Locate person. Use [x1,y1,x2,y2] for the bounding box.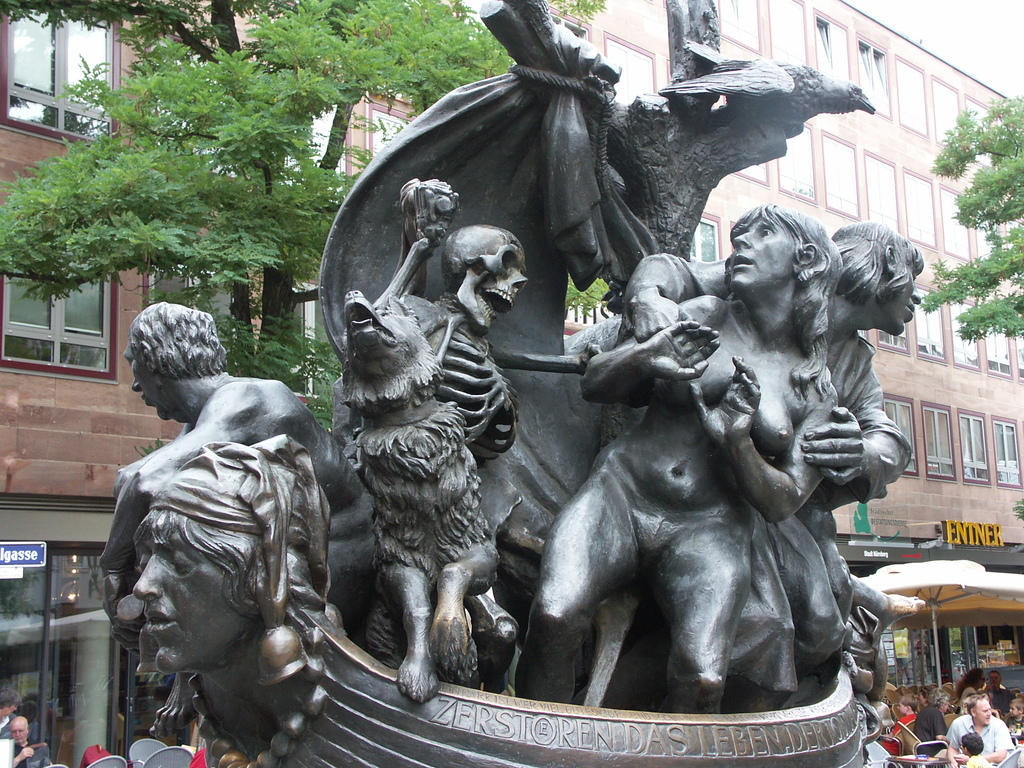
[945,698,1015,760].
